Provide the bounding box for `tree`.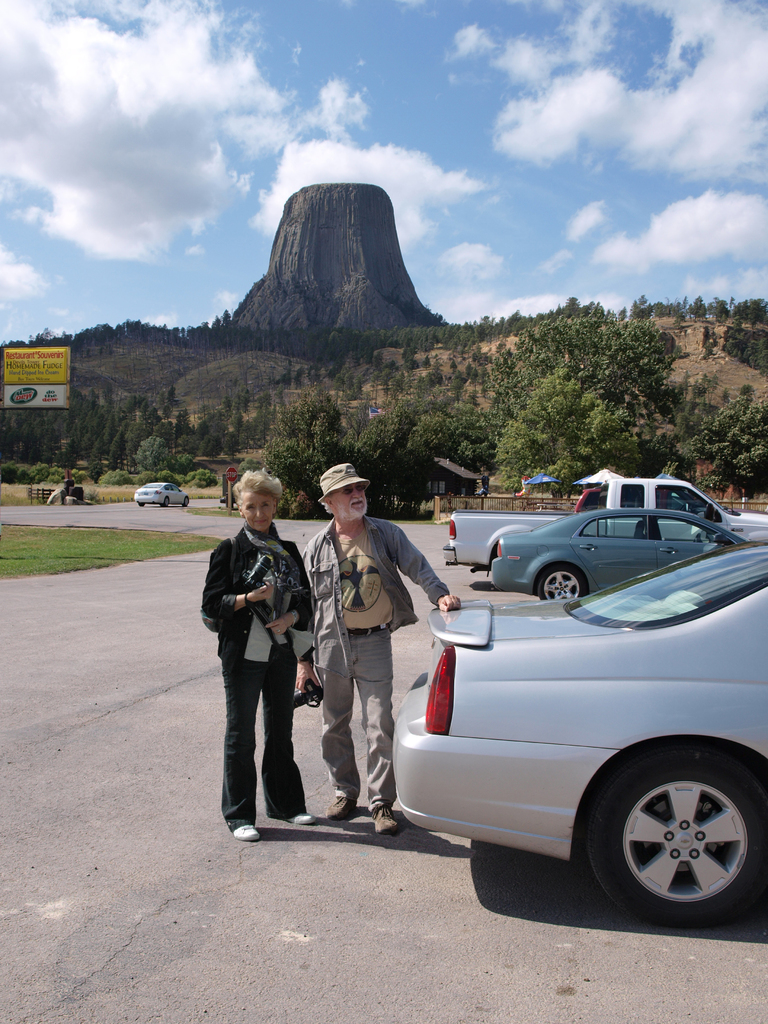
crop(56, 447, 86, 486).
